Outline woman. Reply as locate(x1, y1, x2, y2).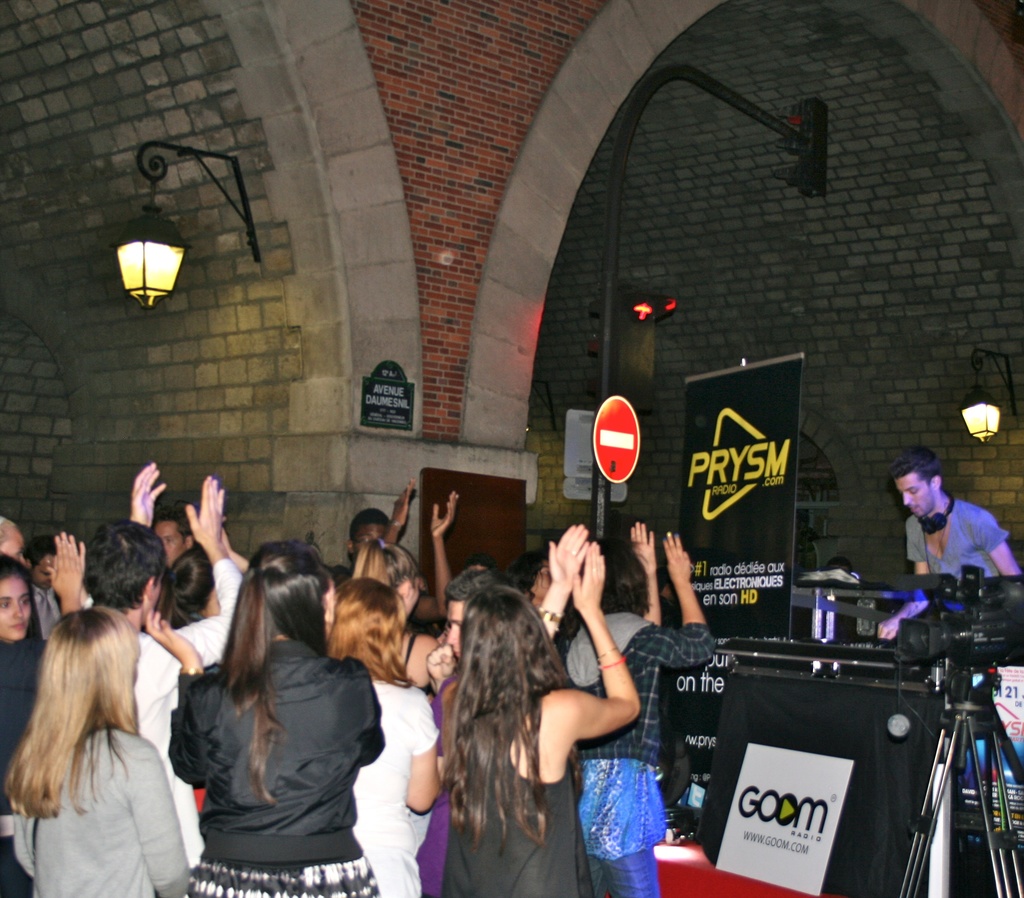
locate(173, 539, 392, 888).
